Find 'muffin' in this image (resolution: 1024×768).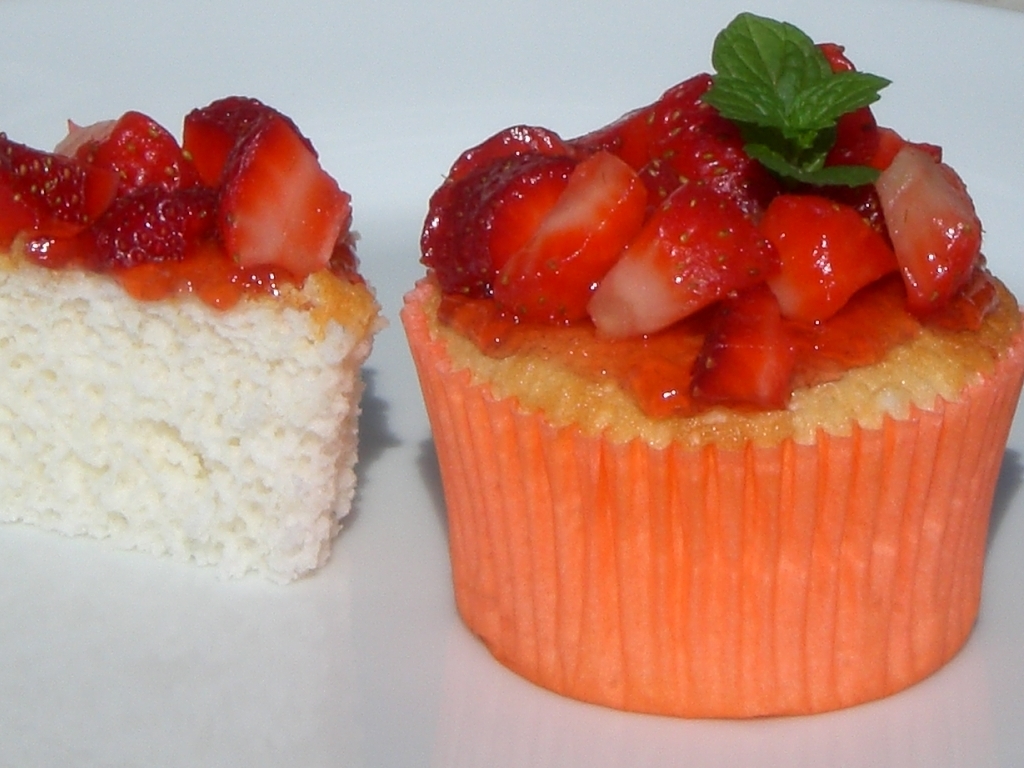
locate(371, 92, 1016, 730).
